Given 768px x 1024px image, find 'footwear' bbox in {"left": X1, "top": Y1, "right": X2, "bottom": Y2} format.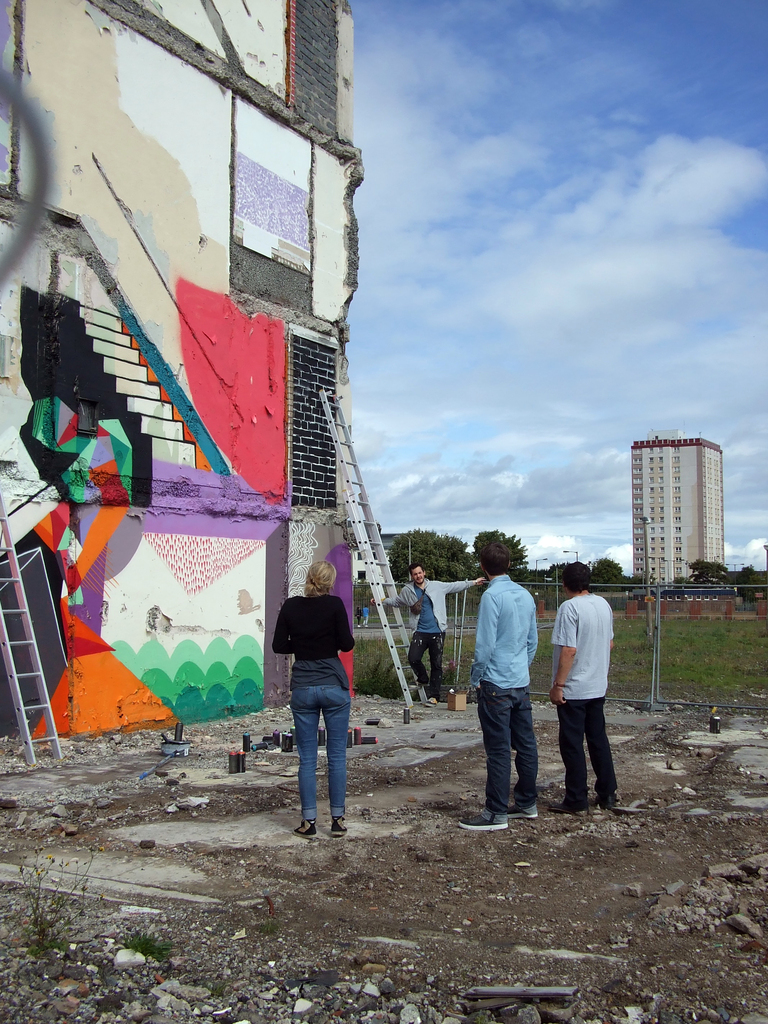
{"left": 326, "top": 817, "right": 346, "bottom": 832}.
